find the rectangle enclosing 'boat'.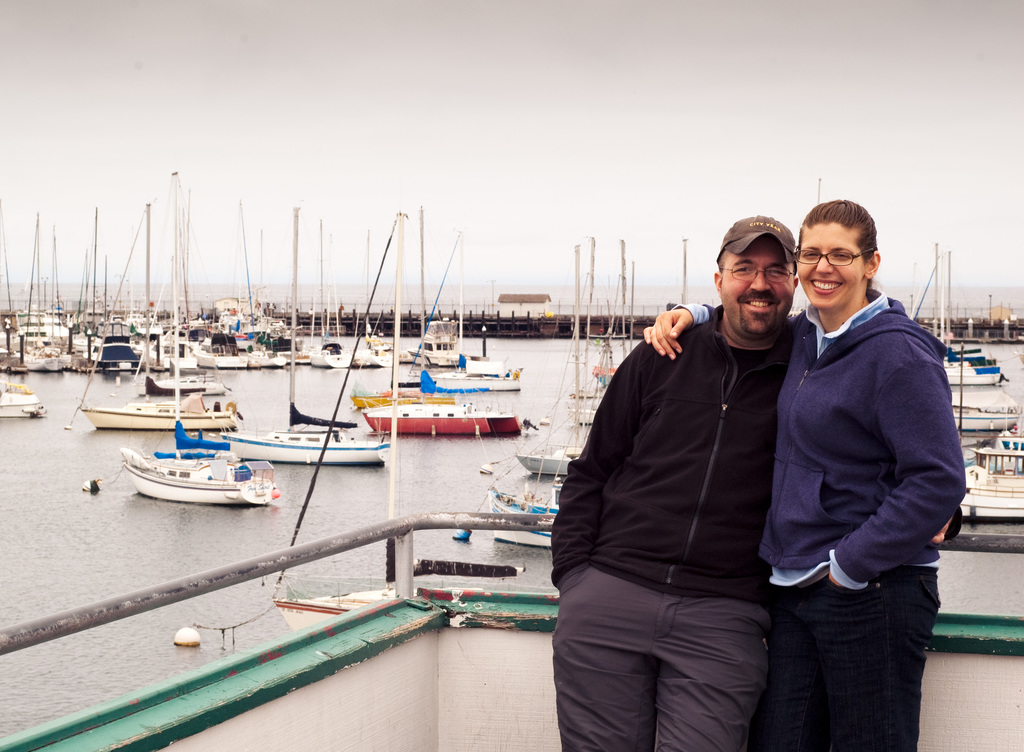
(111,163,282,506).
